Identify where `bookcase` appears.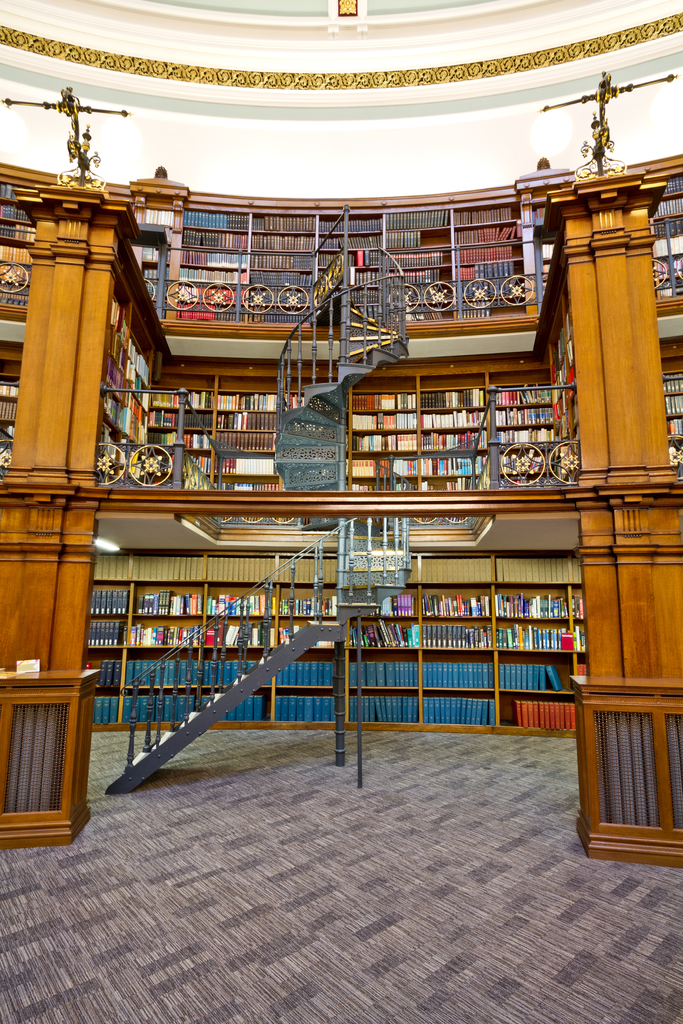
Appears at [x1=83, y1=575, x2=587, y2=734].
